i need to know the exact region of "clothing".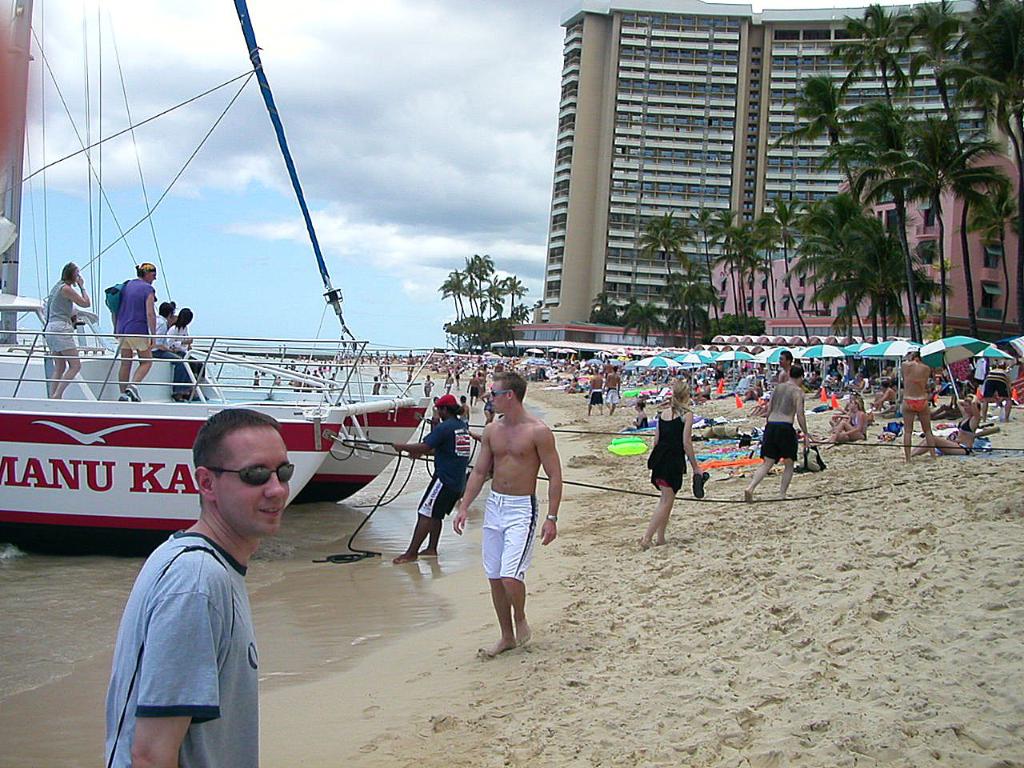
Region: detection(482, 487, 540, 583).
